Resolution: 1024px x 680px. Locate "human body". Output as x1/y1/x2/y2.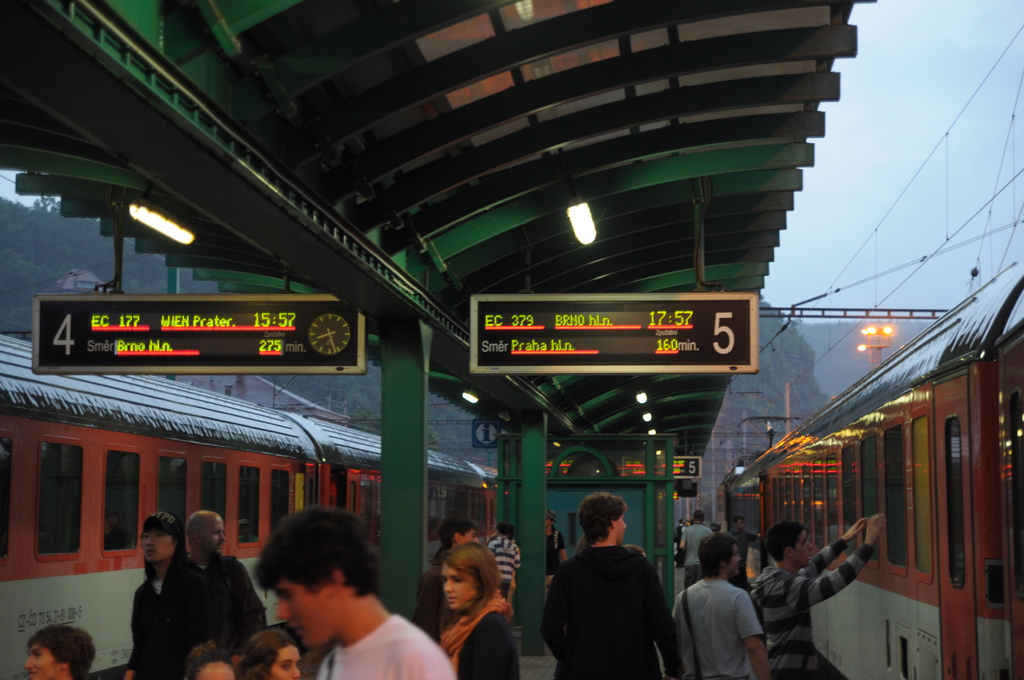
428/526/477/626.
